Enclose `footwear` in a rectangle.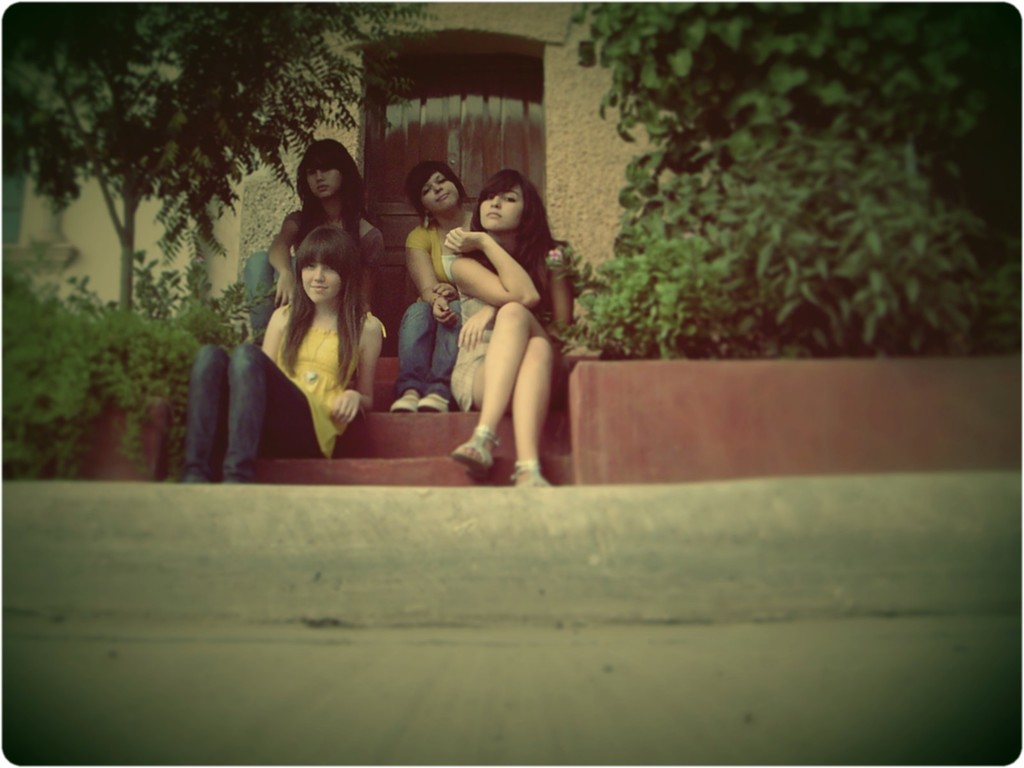
(451,424,499,482).
